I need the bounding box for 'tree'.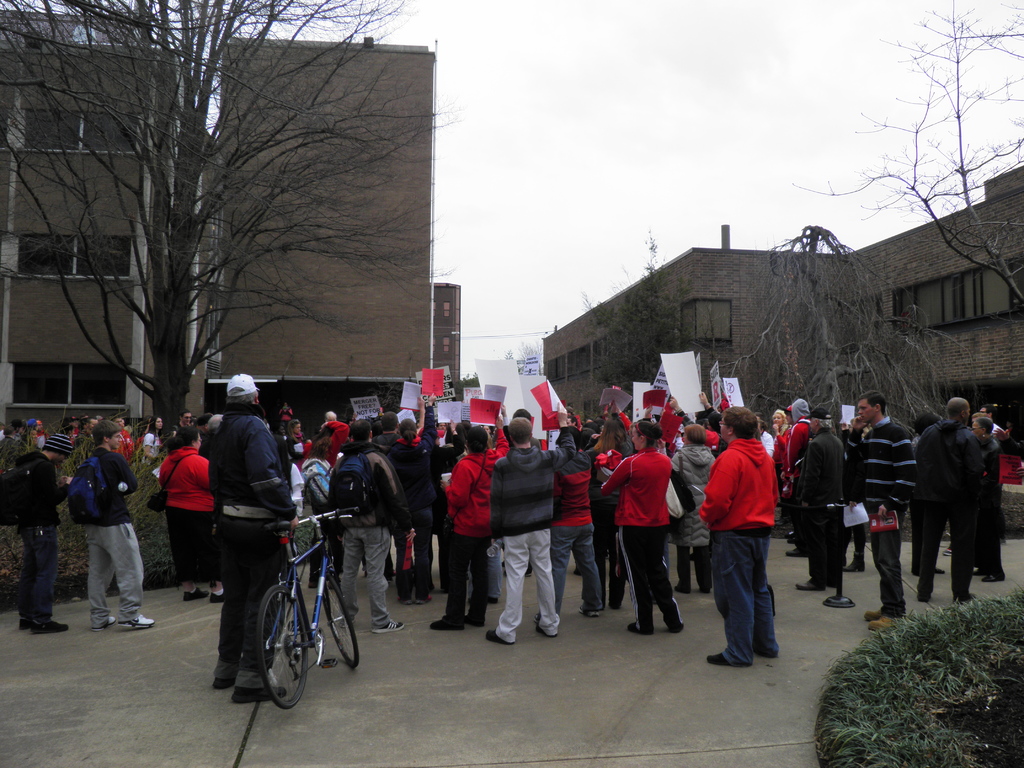
Here it is: {"left": 785, "top": 3, "right": 1021, "bottom": 306}.
